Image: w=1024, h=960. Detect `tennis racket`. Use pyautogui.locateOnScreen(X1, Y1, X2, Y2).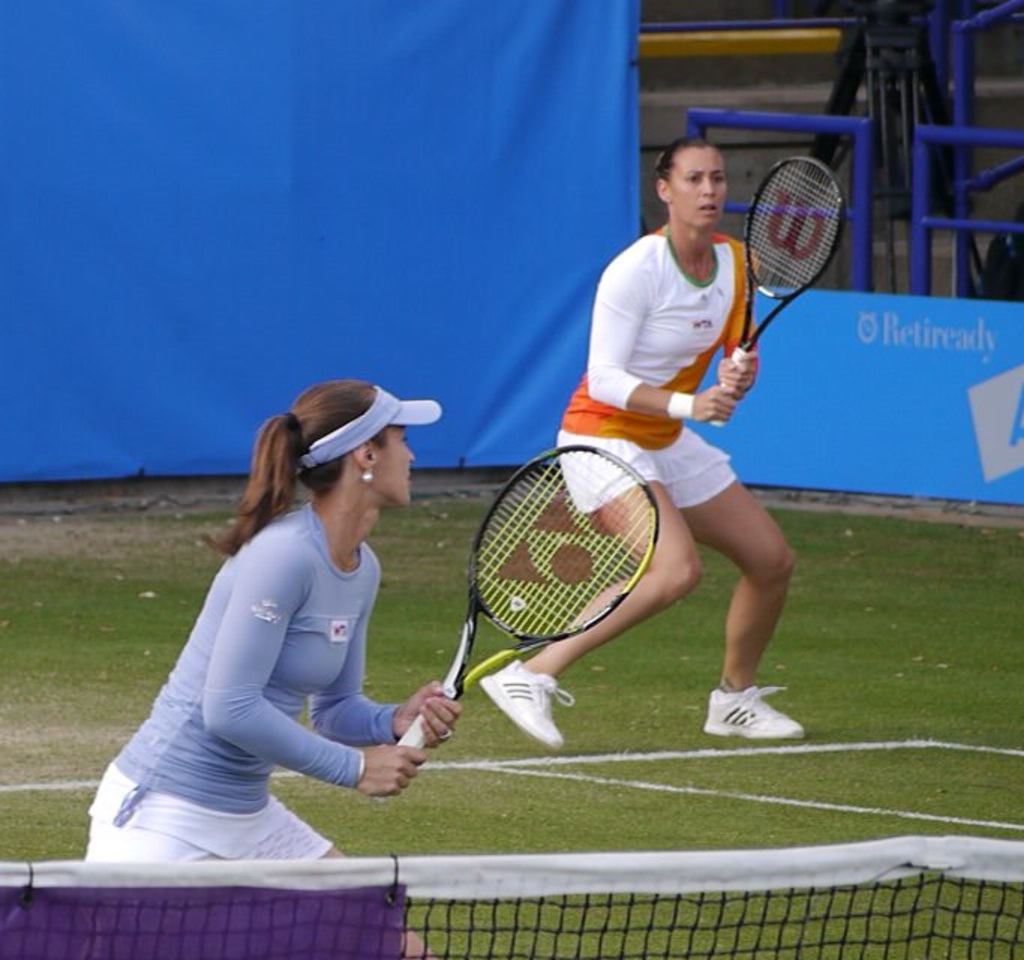
pyautogui.locateOnScreen(372, 438, 660, 806).
